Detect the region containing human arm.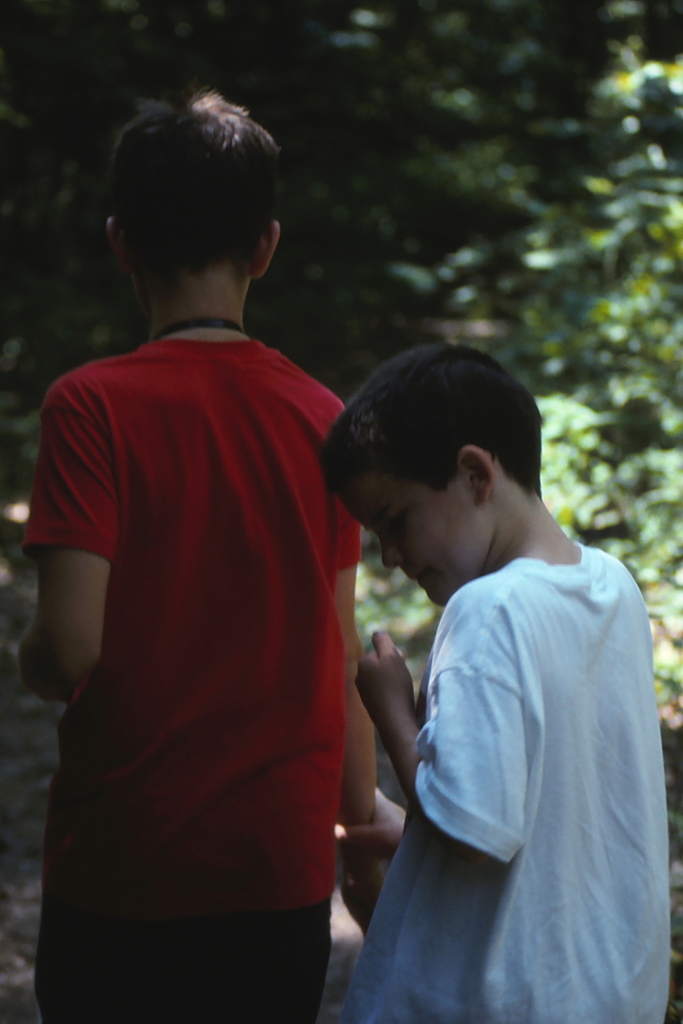
detection(329, 516, 392, 934).
